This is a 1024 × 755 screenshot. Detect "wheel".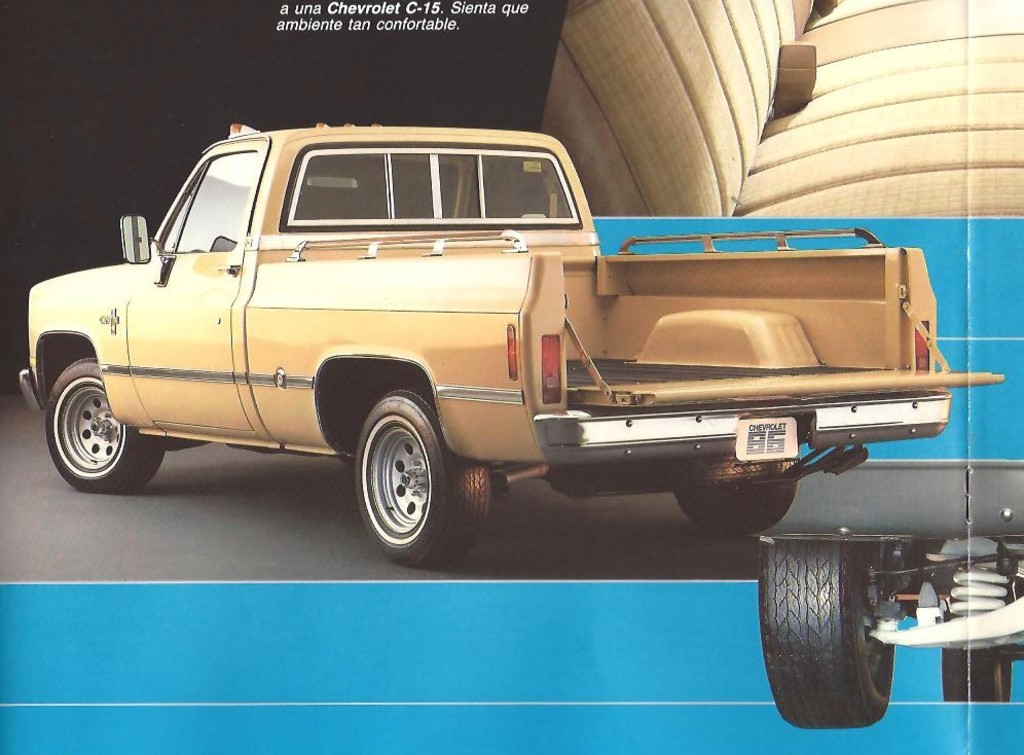
(left=759, top=537, right=895, bottom=731).
